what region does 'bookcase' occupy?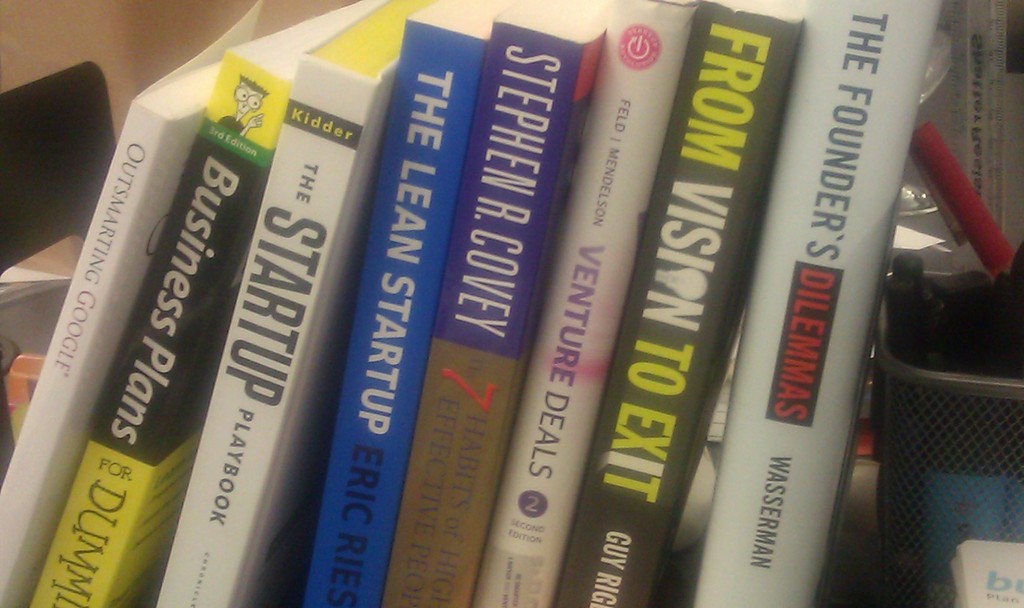
x1=0, y1=0, x2=1023, y2=607.
